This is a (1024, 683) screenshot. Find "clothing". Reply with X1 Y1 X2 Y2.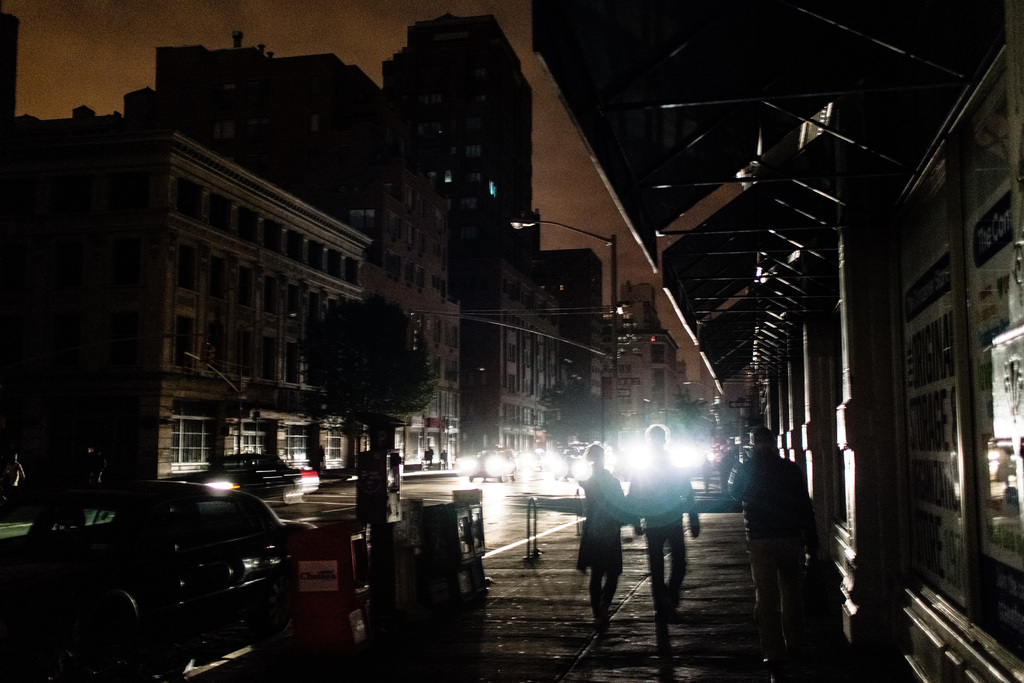
575 461 626 582.
